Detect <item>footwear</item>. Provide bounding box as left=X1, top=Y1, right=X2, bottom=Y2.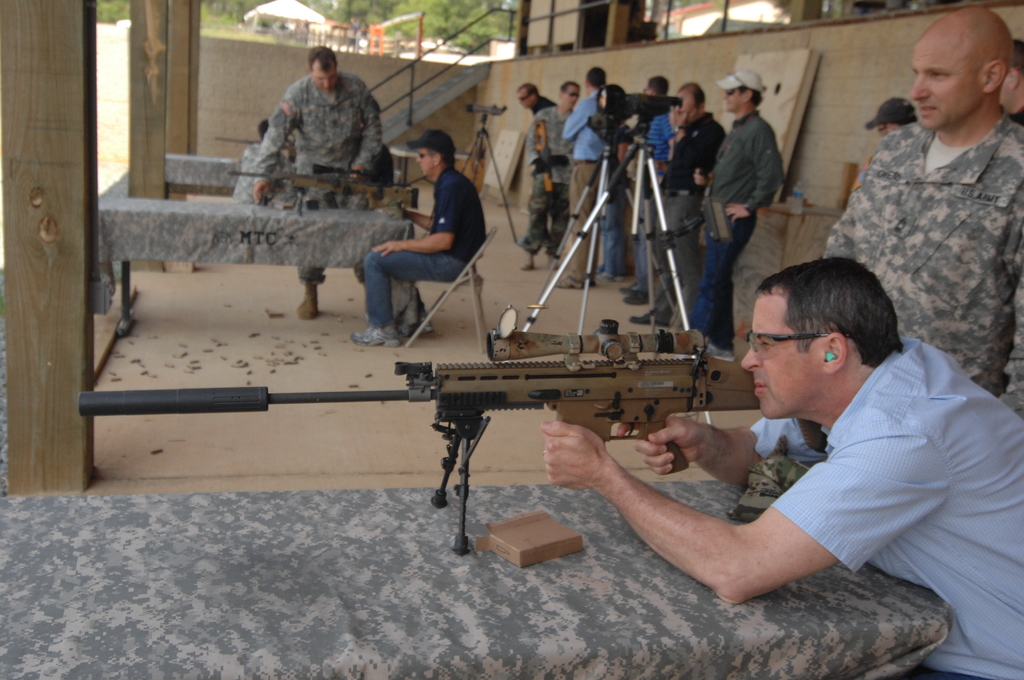
left=515, top=258, right=535, bottom=270.
